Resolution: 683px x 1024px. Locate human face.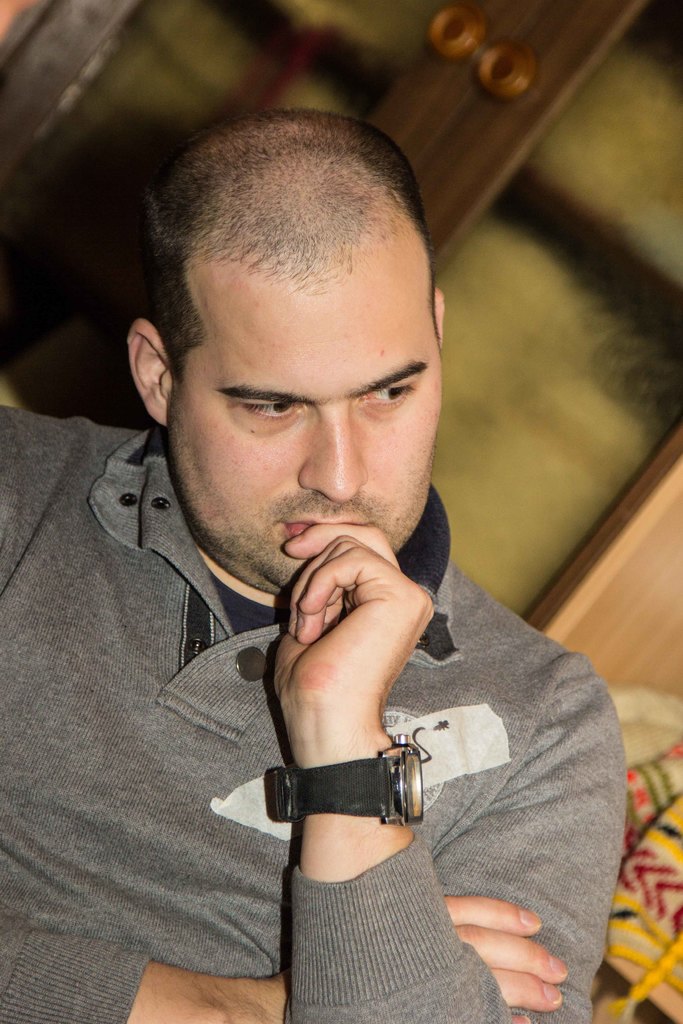
BBox(160, 192, 432, 595).
